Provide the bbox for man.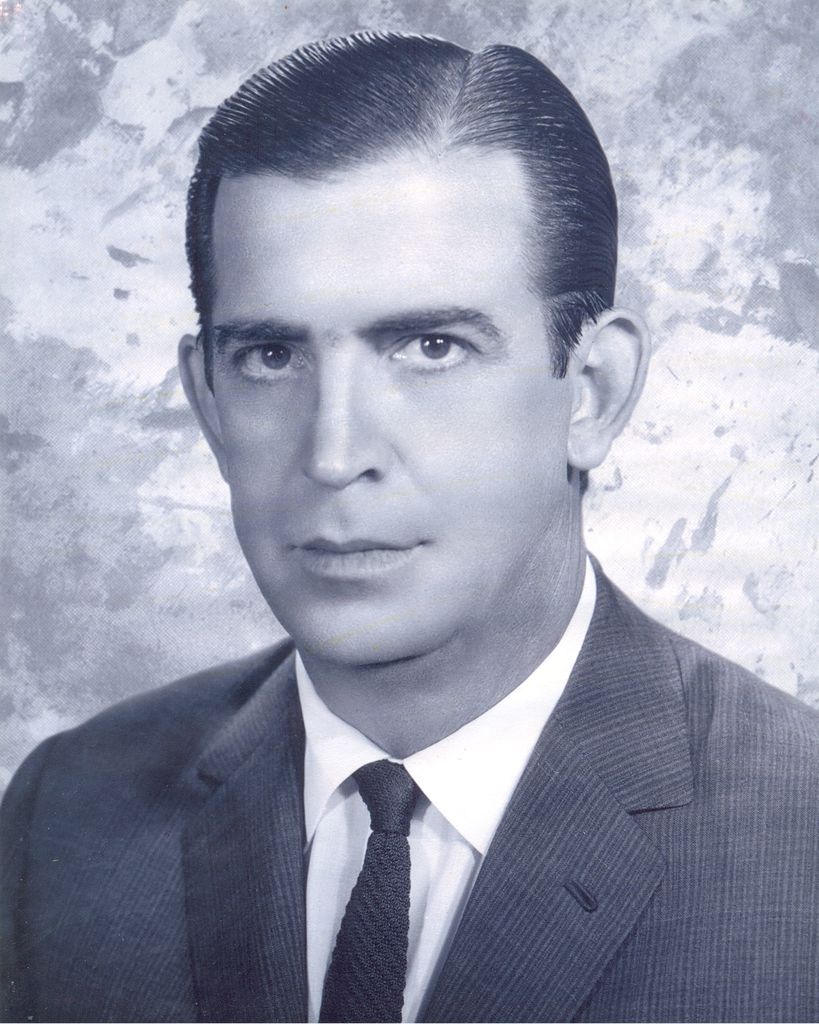
box(25, 56, 818, 1000).
